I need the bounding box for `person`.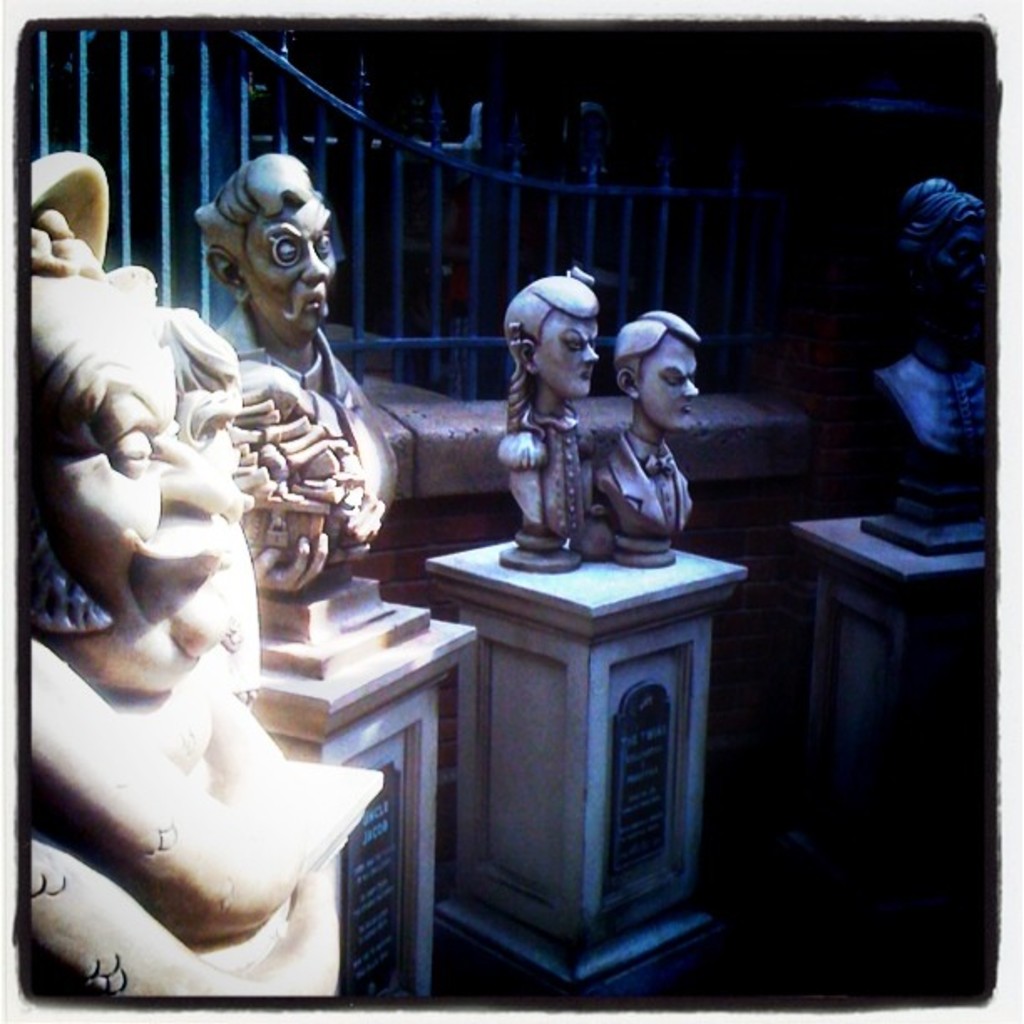
Here it is: 586 315 698 542.
